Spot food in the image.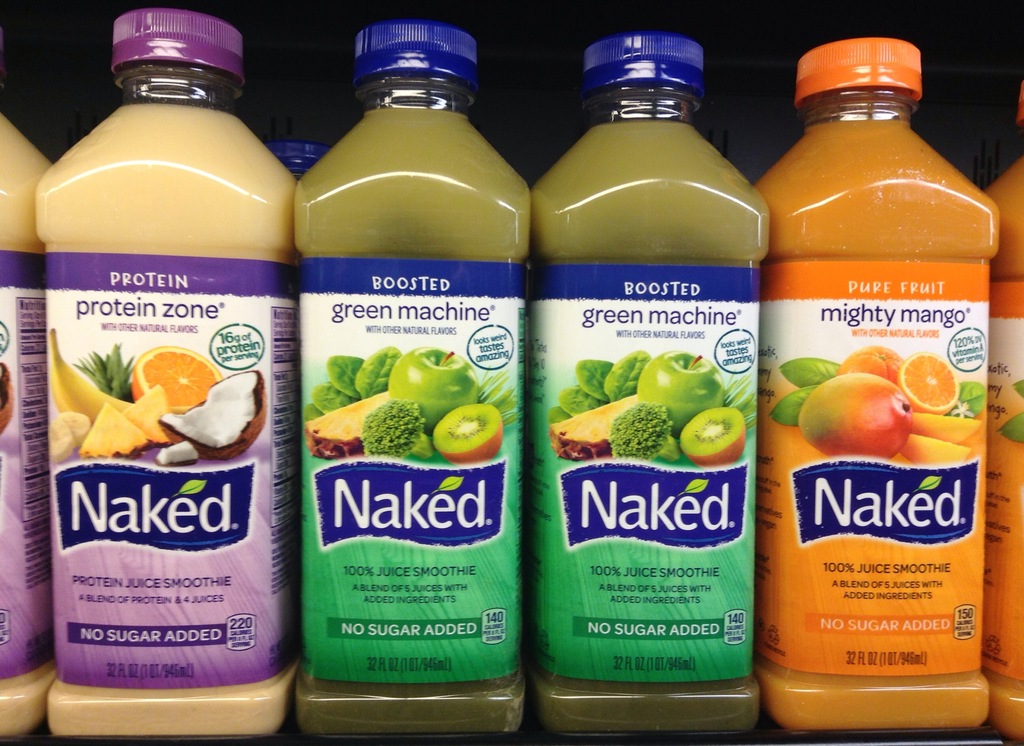
food found at BBox(0, 361, 18, 433).
